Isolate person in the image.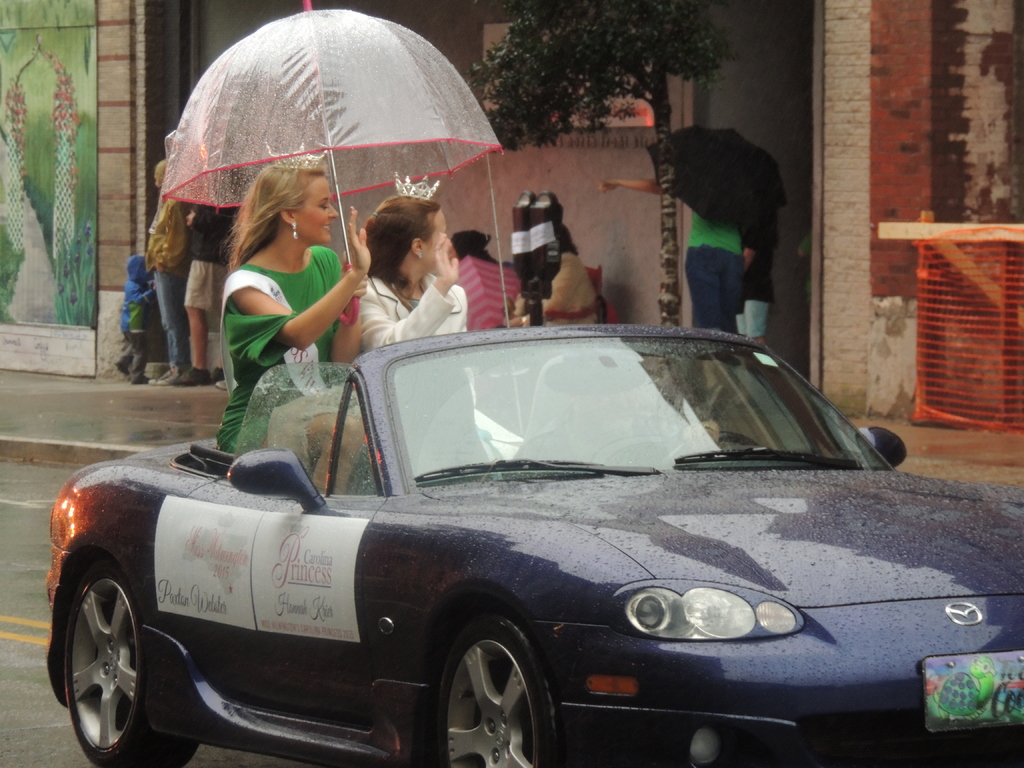
Isolated region: detection(220, 168, 372, 495).
